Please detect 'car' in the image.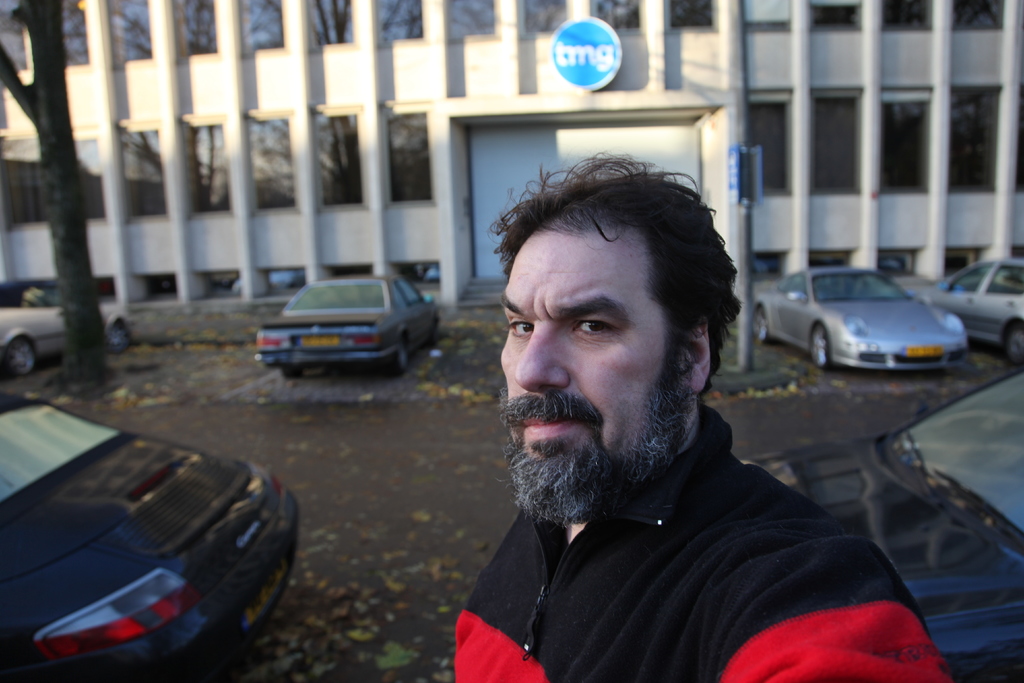
929:258:1023:368.
